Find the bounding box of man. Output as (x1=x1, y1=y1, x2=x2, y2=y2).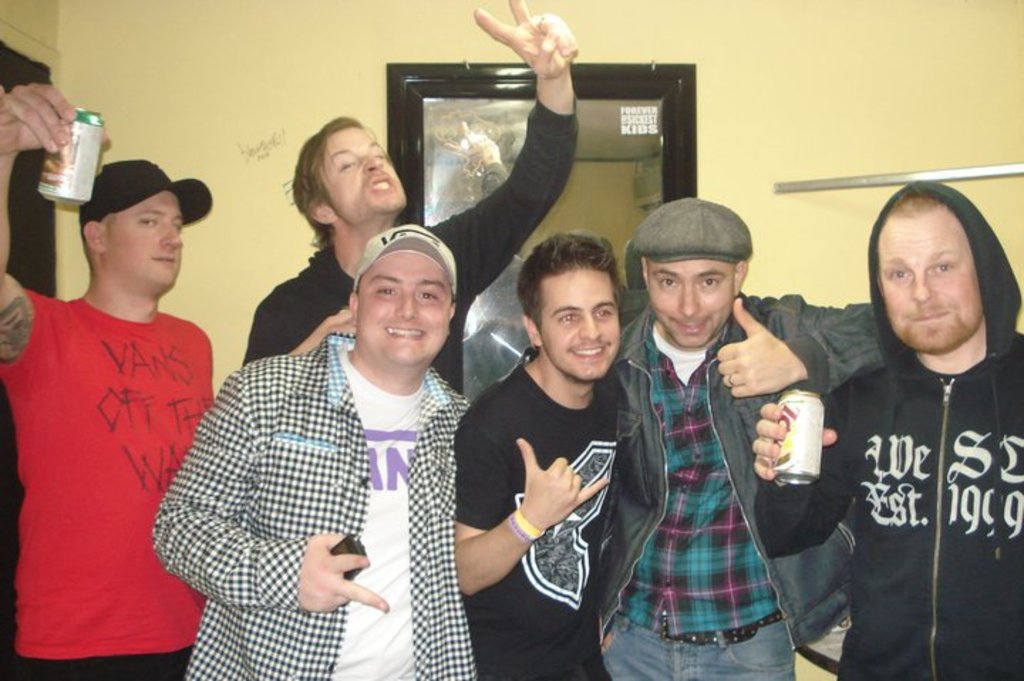
(x1=610, y1=202, x2=887, y2=680).
